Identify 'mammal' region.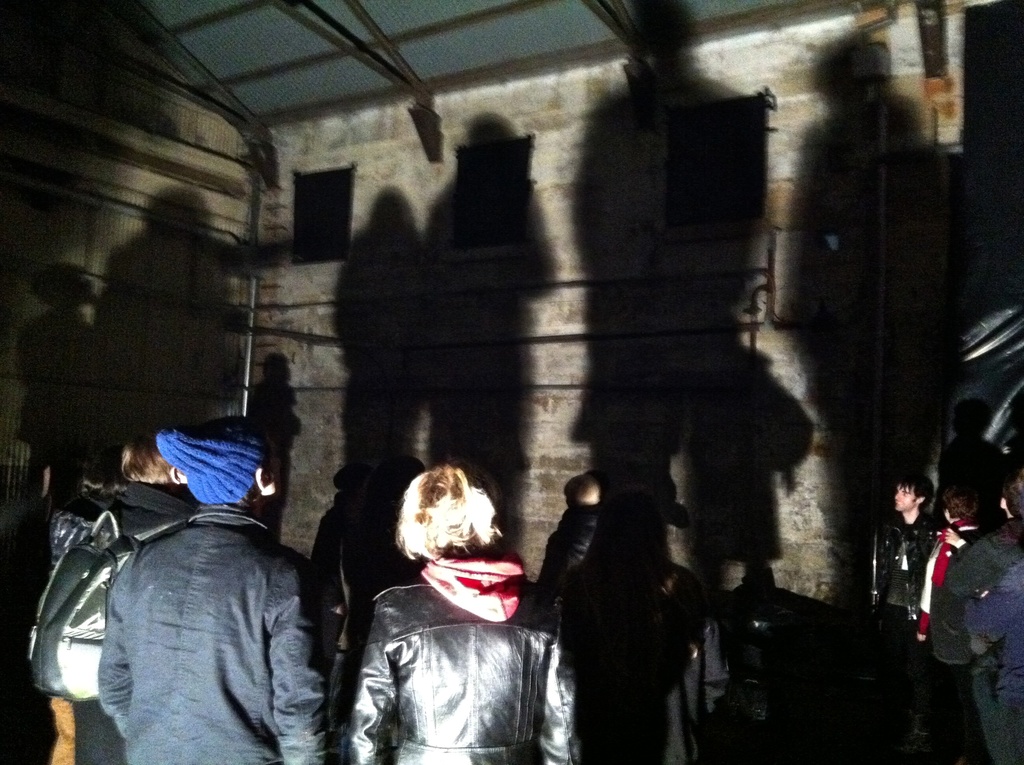
Region: [left=916, top=485, right=989, bottom=656].
